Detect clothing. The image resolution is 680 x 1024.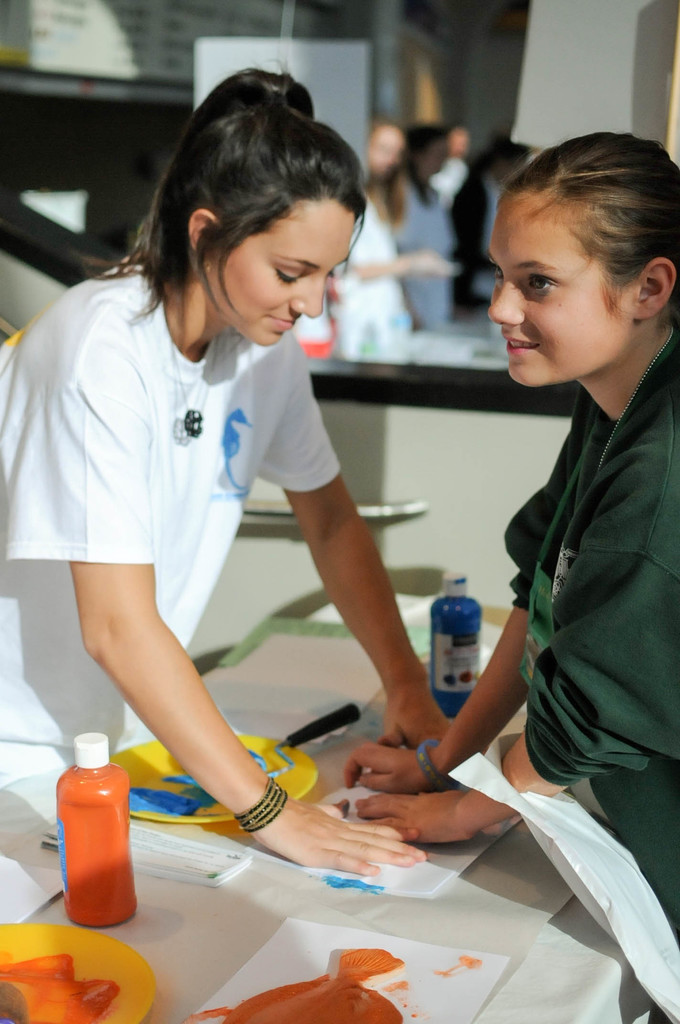
0 259 336 801.
